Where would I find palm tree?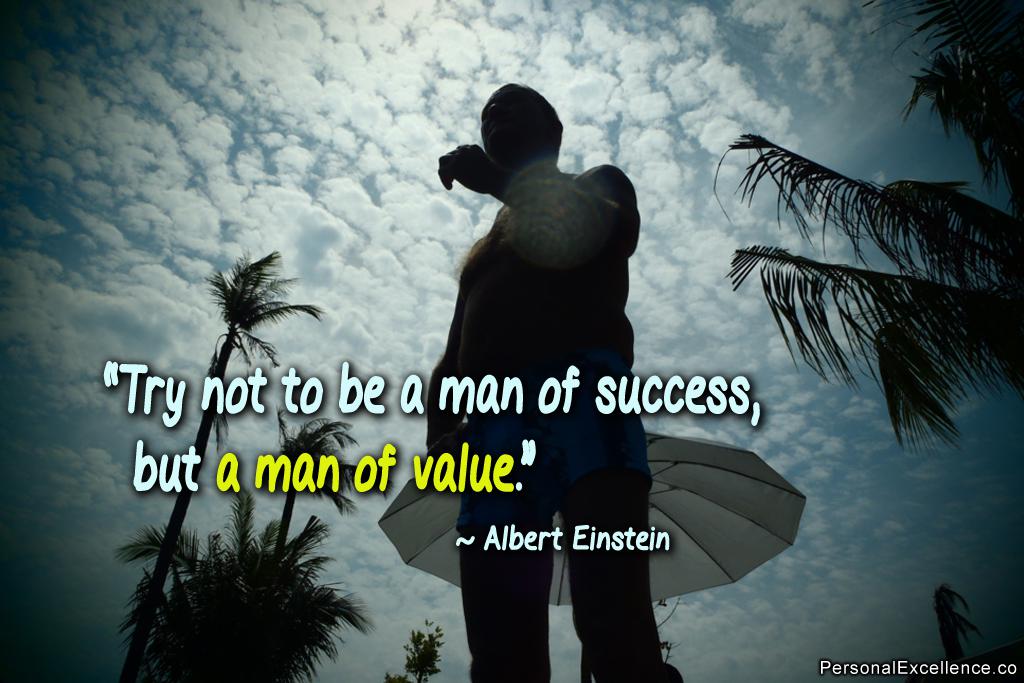
At 727/95/1004/518.
